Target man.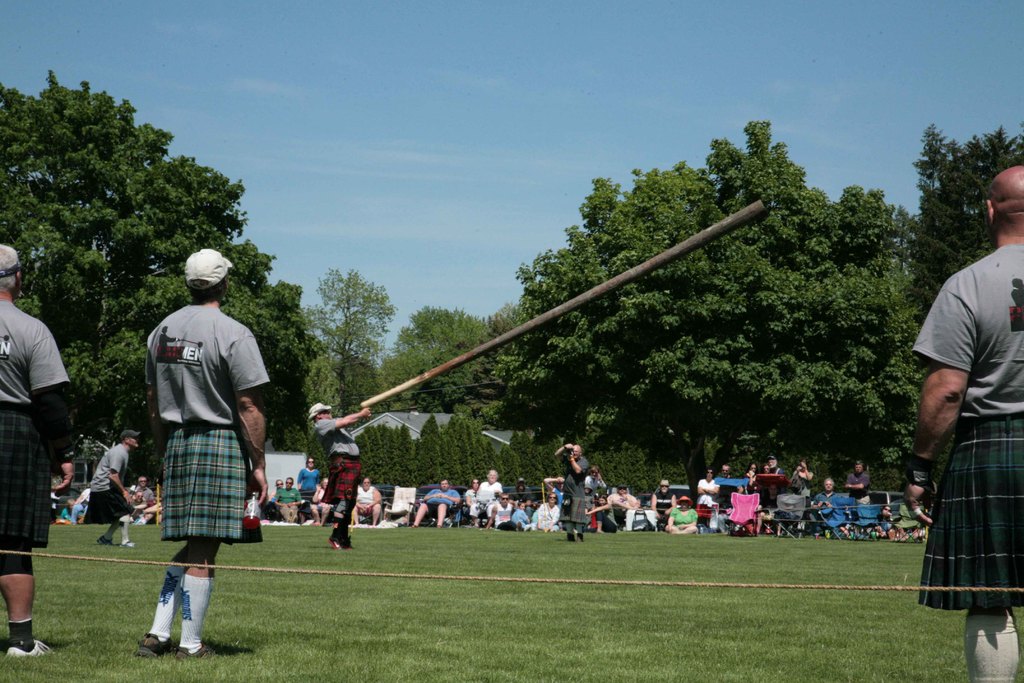
Target region: locate(488, 496, 514, 530).
